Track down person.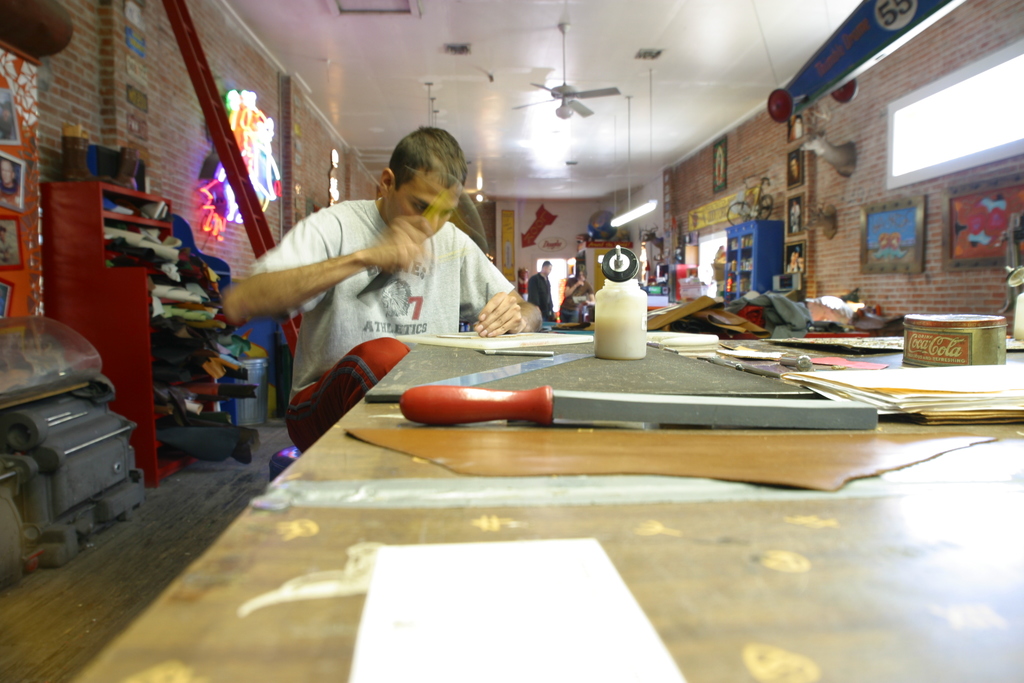
Tracked to <bbox>209, 122, 549, 458</bbox>.
